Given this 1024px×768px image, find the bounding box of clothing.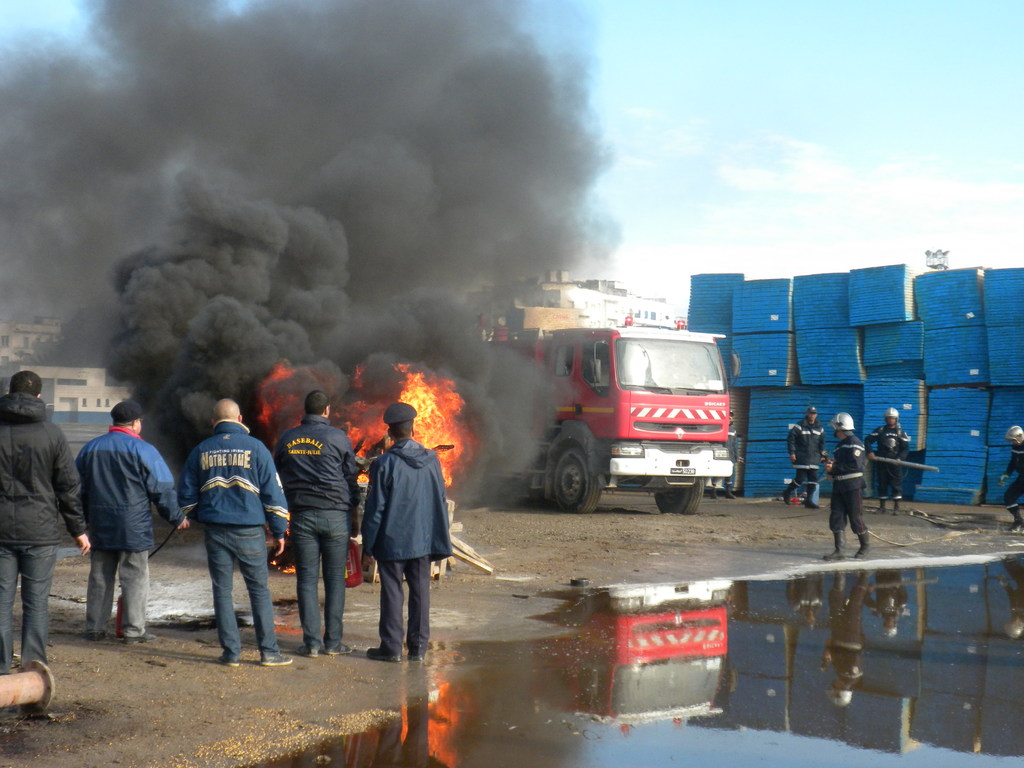
<bbox>829, 430, 872, 535</bbox>.
